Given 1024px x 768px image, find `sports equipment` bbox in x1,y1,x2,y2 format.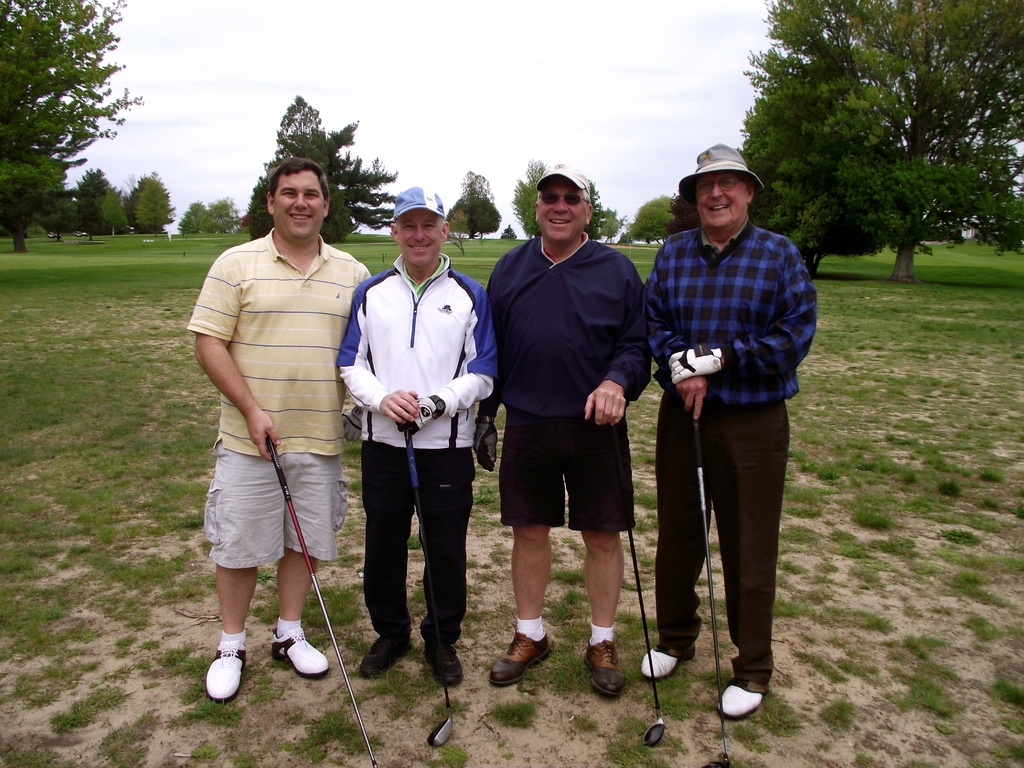
660,339,726,388.
